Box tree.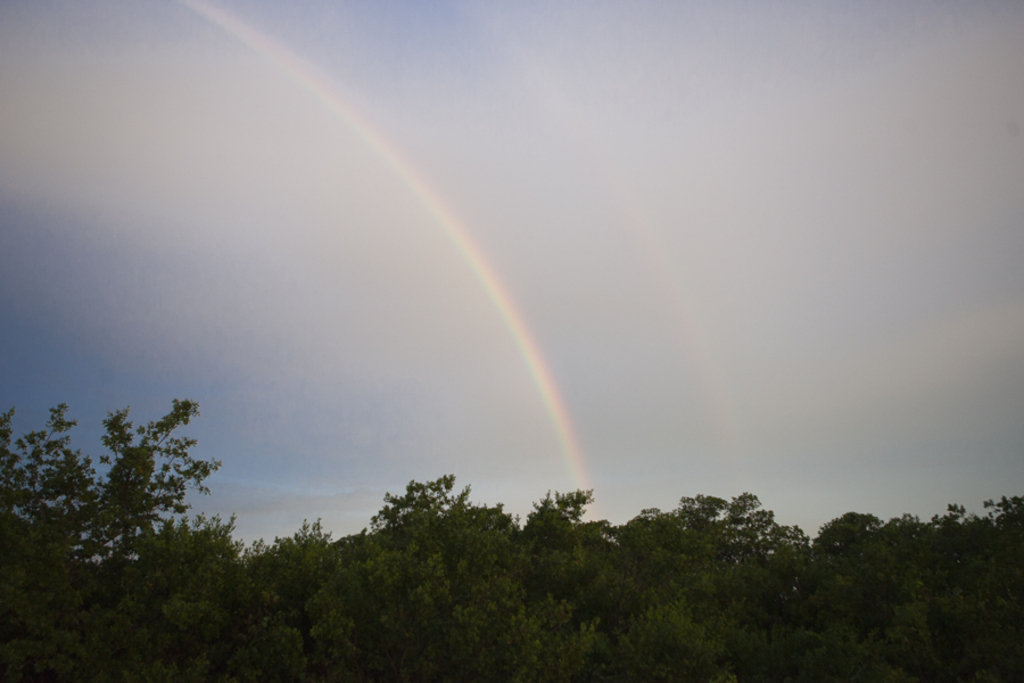
BBox(3, 396, 1023, 677).
